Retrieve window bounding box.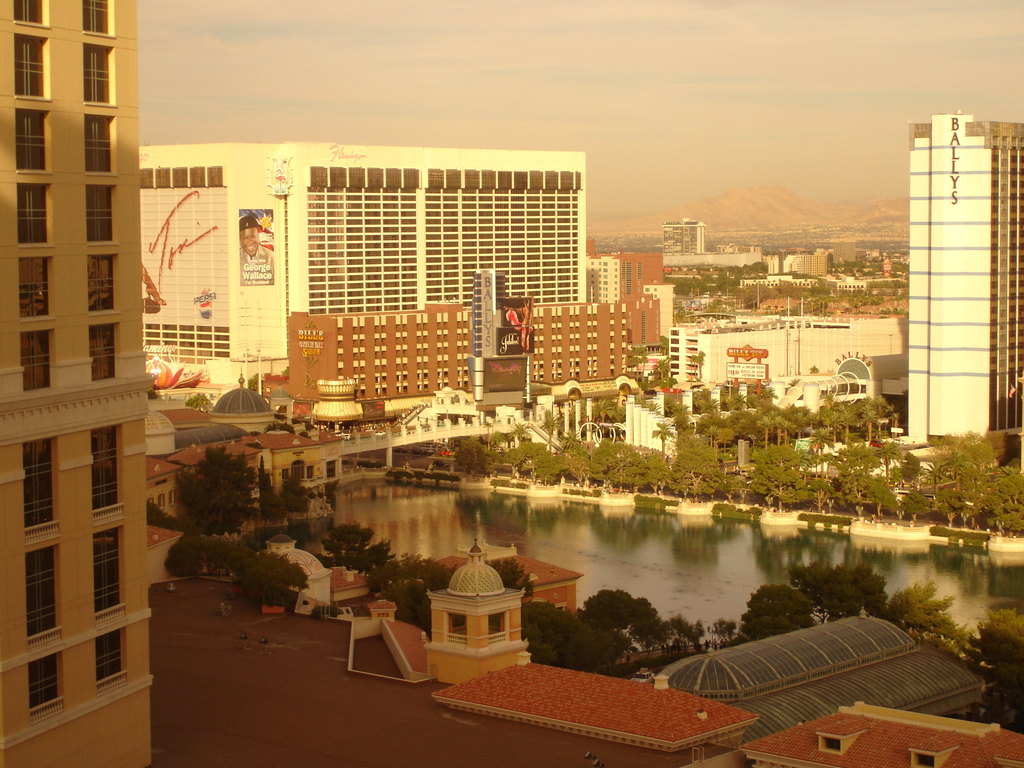
Bounding box: 591, 292, 593, 296.
